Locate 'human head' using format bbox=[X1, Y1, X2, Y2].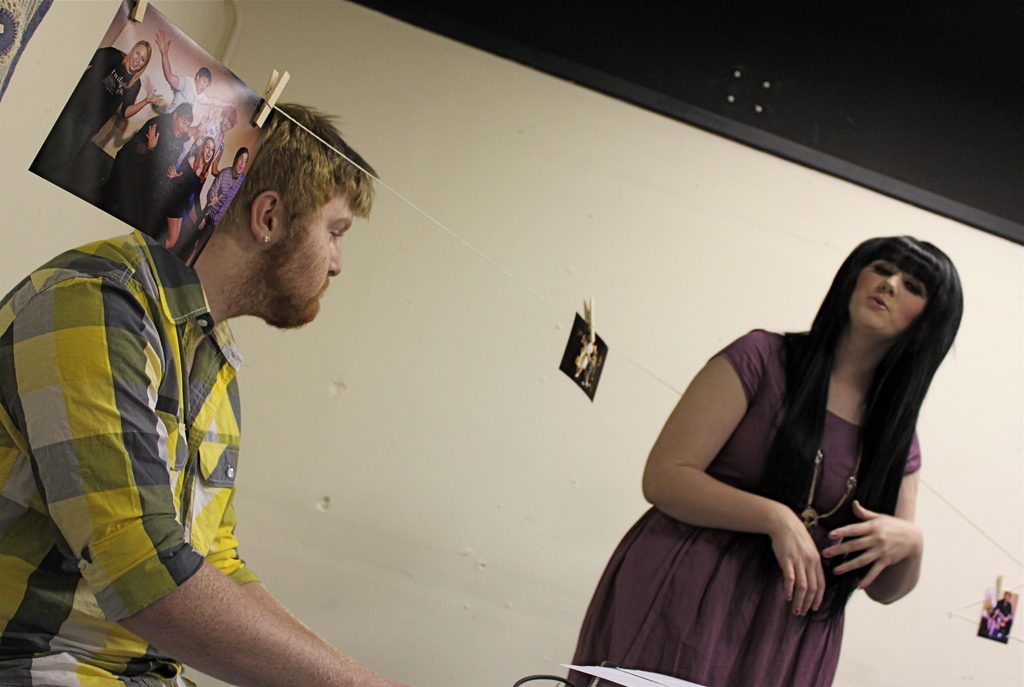
bbox=[131, 43, 156, 76].
